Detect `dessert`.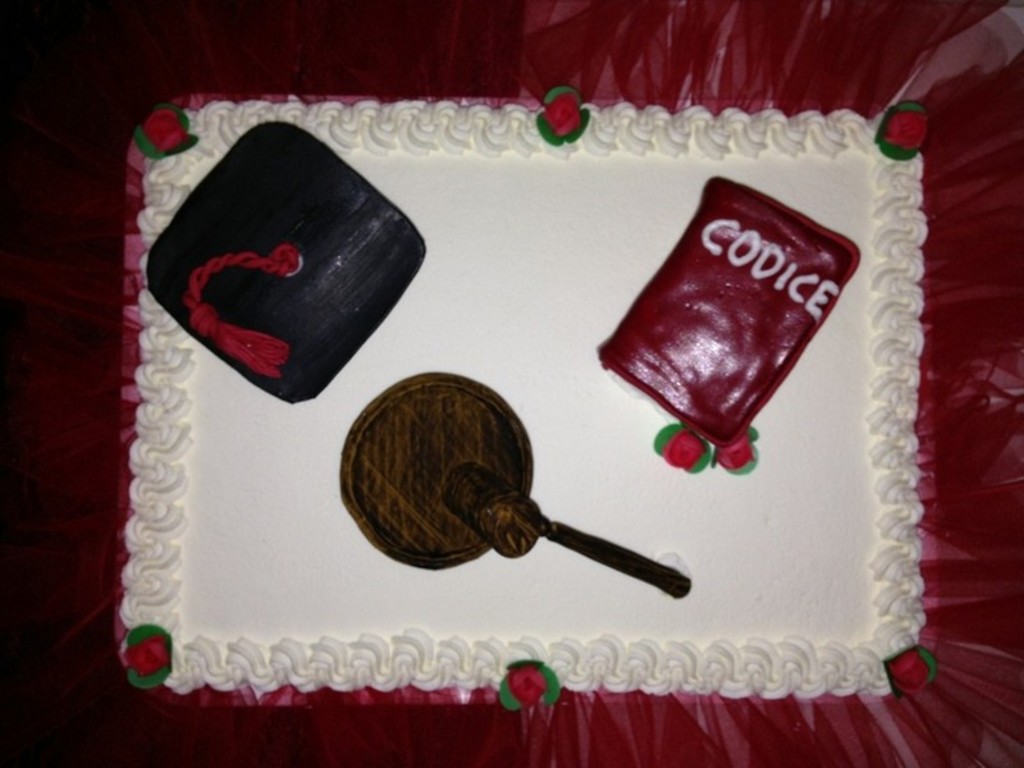
Detected at 581 142 856 484.
